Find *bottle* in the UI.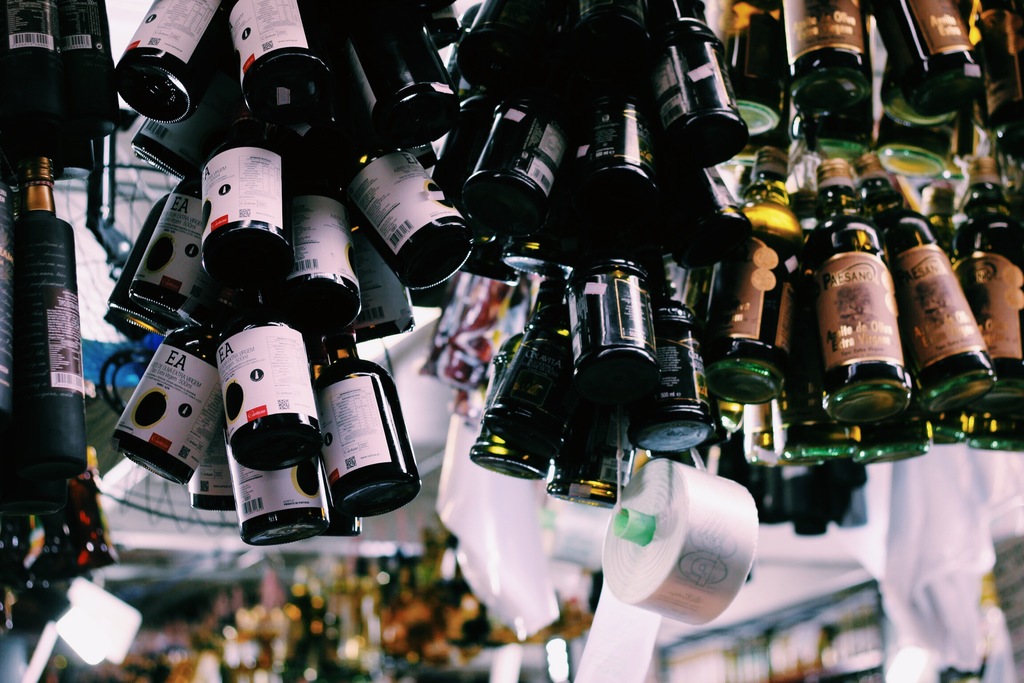
UI element at (332, 0, 462, 146).
